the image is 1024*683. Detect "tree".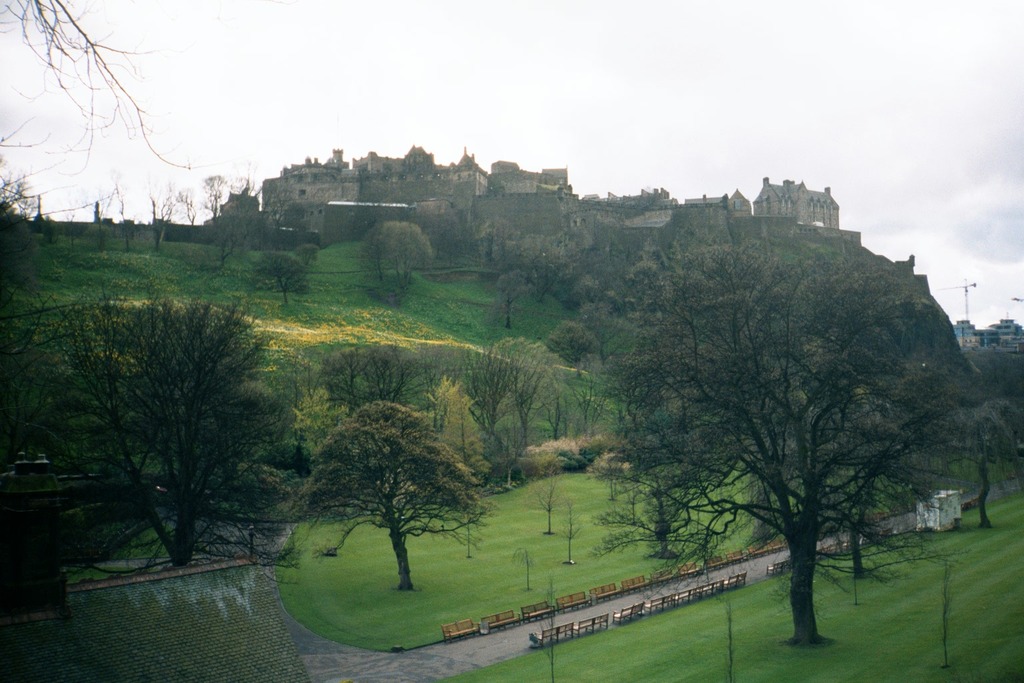
Detection: region(913, 385, 1023, 538).
